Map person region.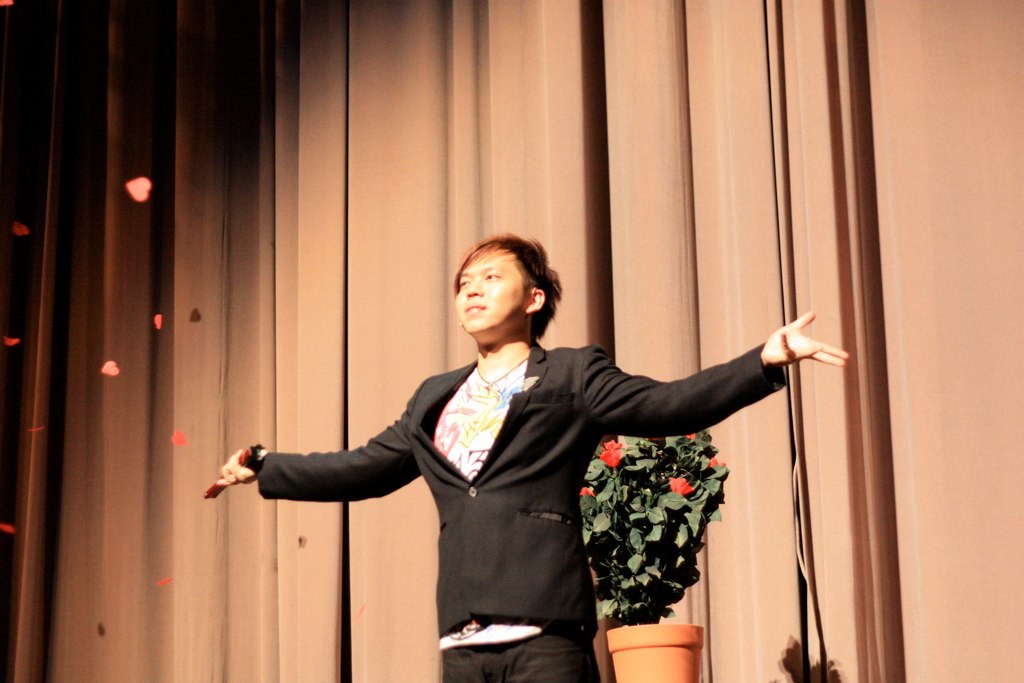
Mapped to 260:230:804:642.
